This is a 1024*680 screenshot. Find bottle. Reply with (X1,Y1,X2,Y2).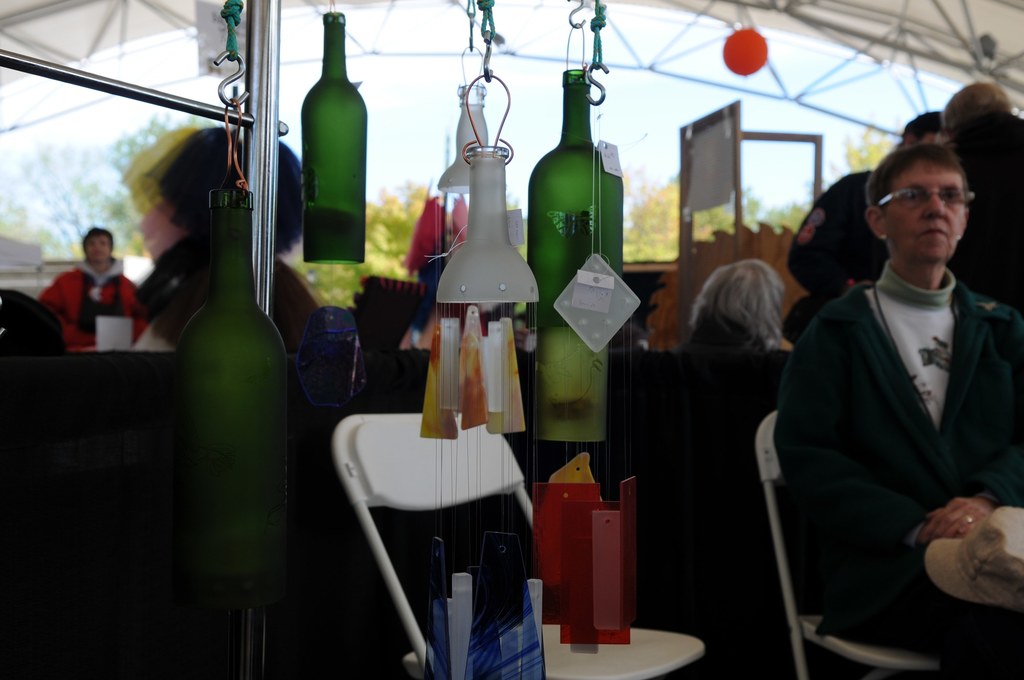
(522,72,623,323).
